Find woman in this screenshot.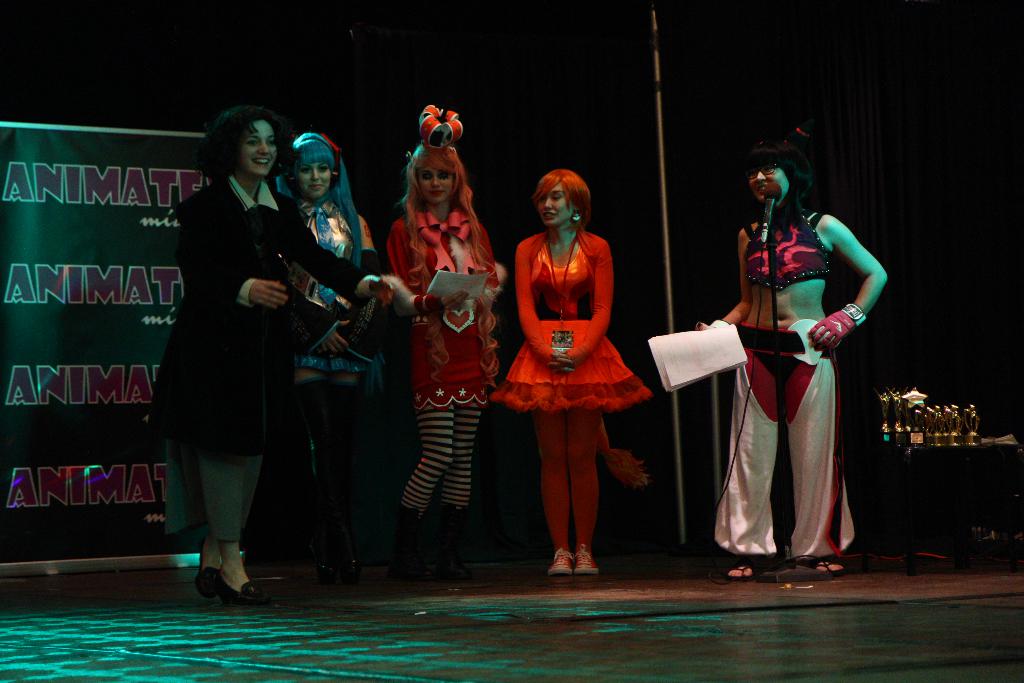
The bounding box for woman is 502/158/639/503.
